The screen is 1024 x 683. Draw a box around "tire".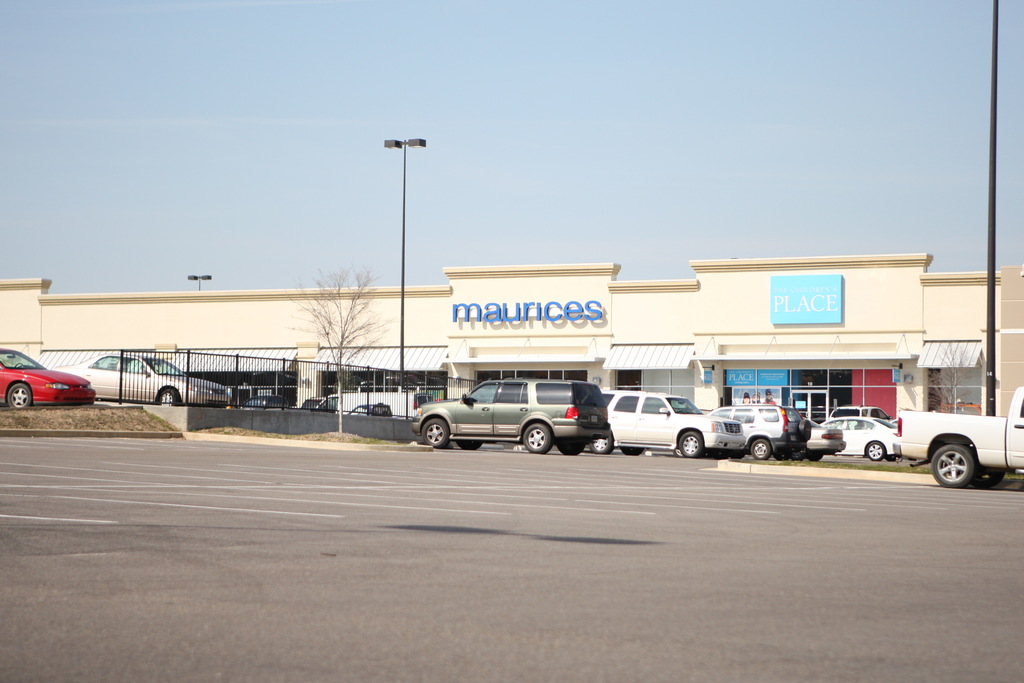
left=521, top=423, right=550, bottom=454.
